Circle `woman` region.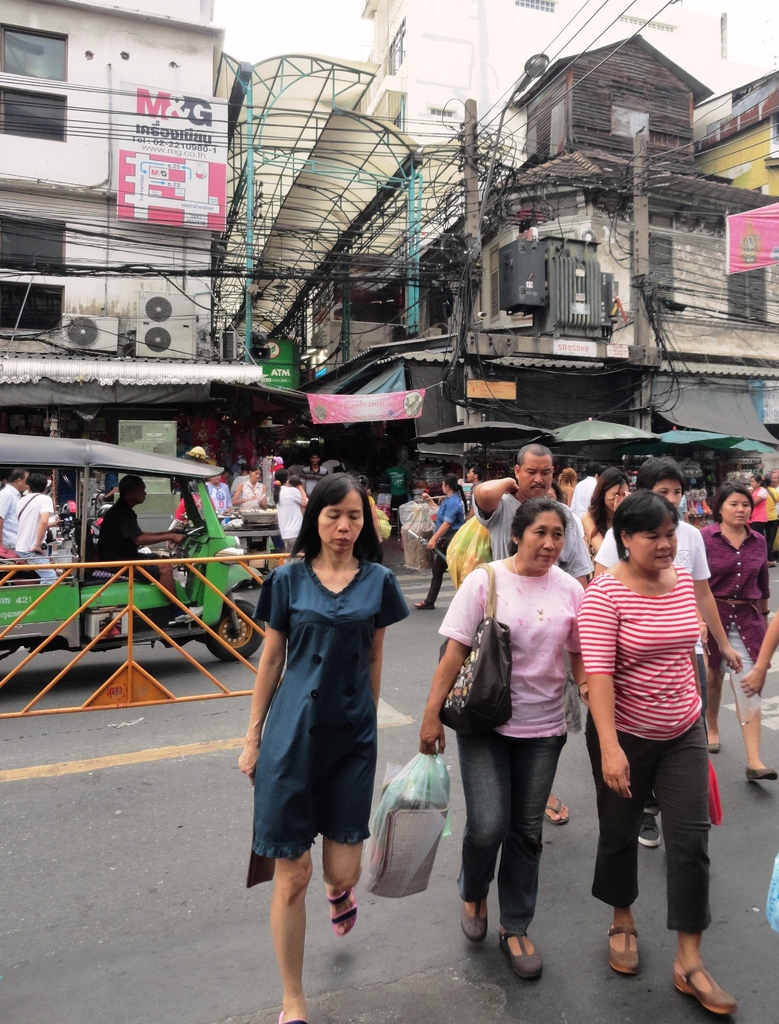
Region: box=[575, 461, 641, 574].
